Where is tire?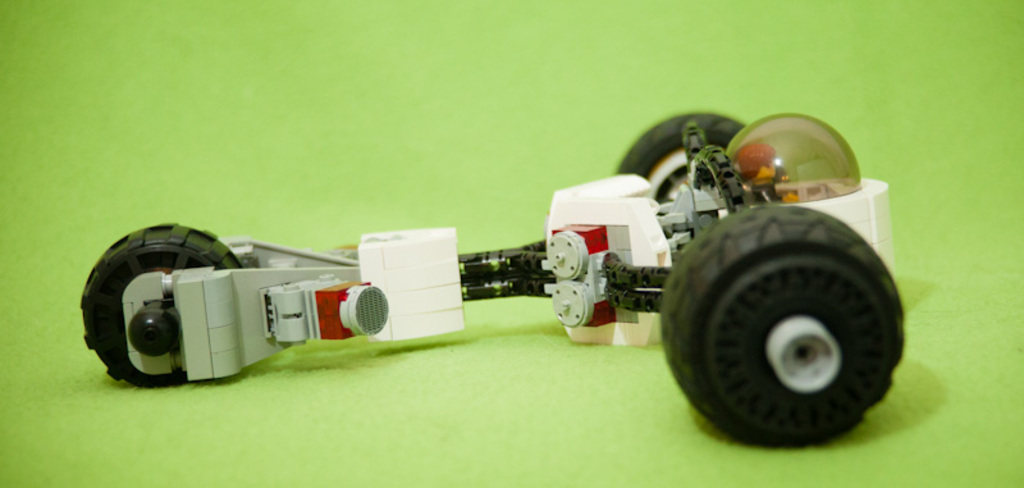
pyautogui.locateOnScreen(616, 114, 745, 214).
